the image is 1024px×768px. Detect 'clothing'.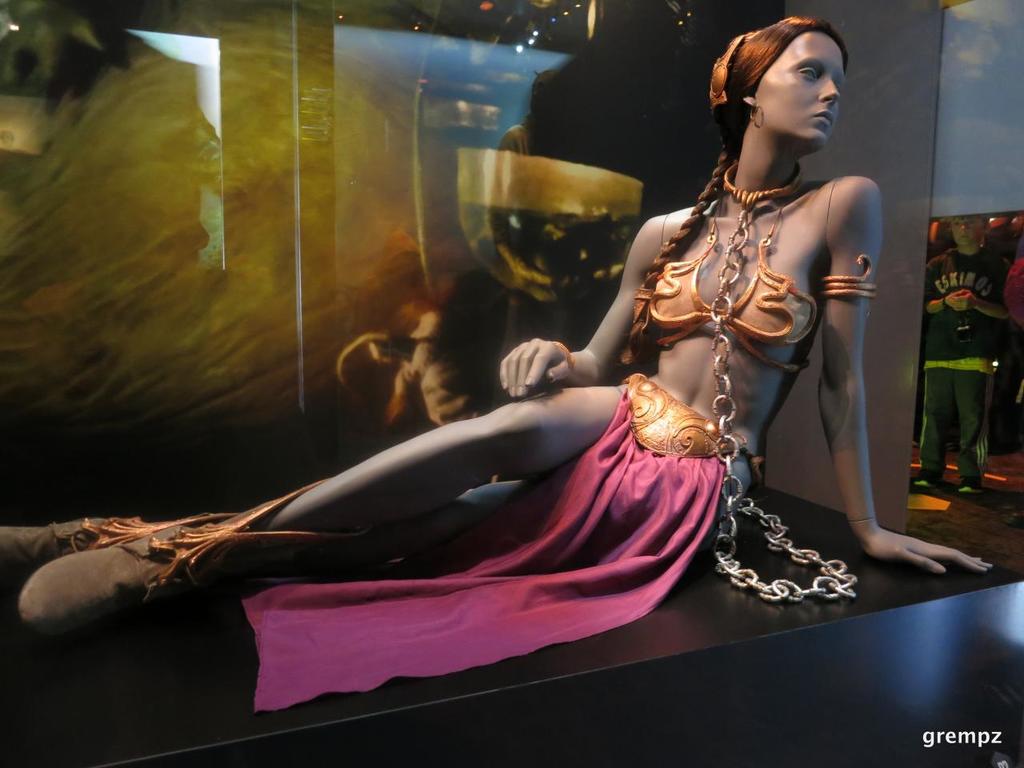
Detection: {"left": 247, "top": 360, "right": 765, "bottom": 715}.
